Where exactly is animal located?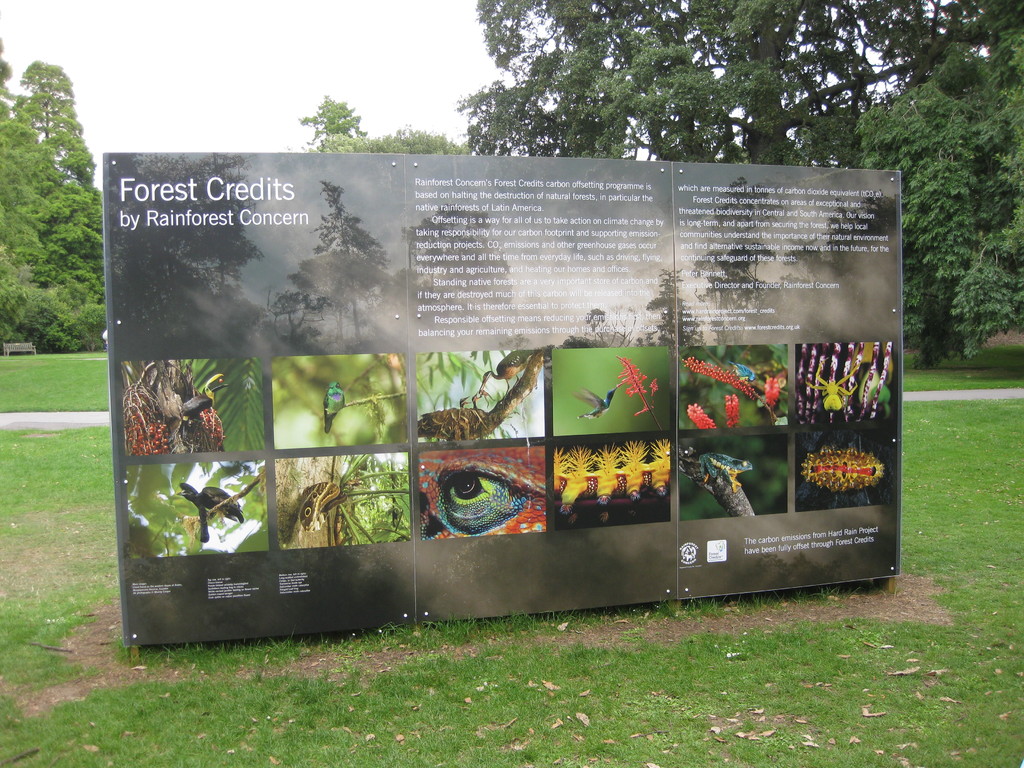
Its bounding box is 122/359/239/454.
